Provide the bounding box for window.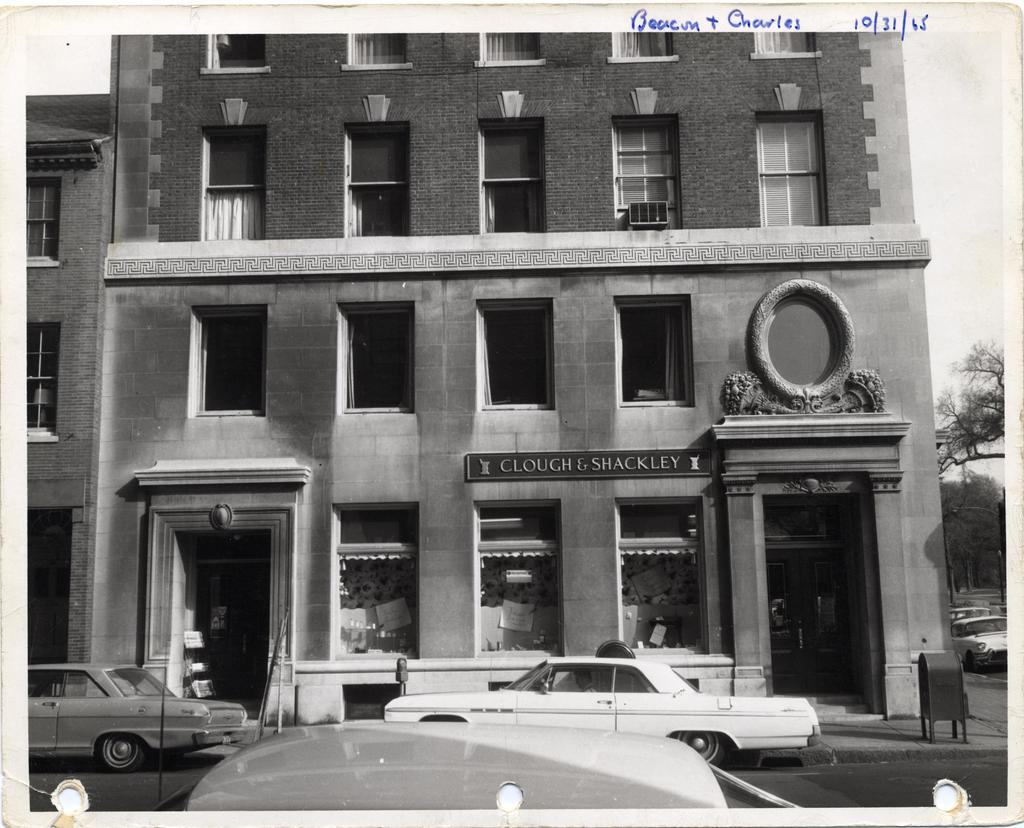
[343,511,415,659].
